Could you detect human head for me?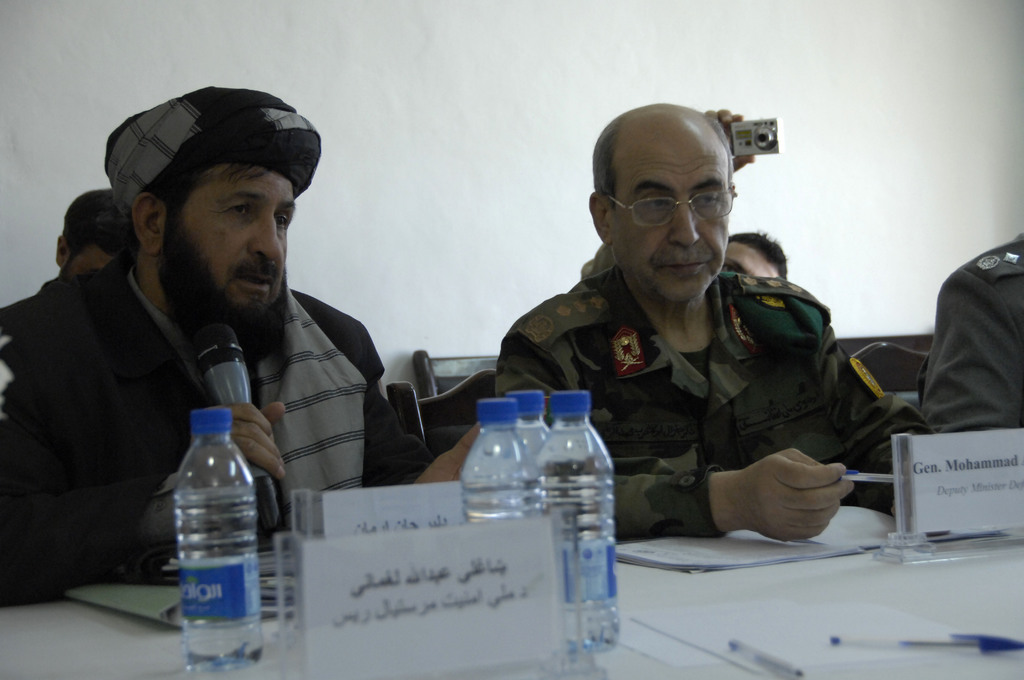
Detection result: <box>588,101,737,305</box>.
